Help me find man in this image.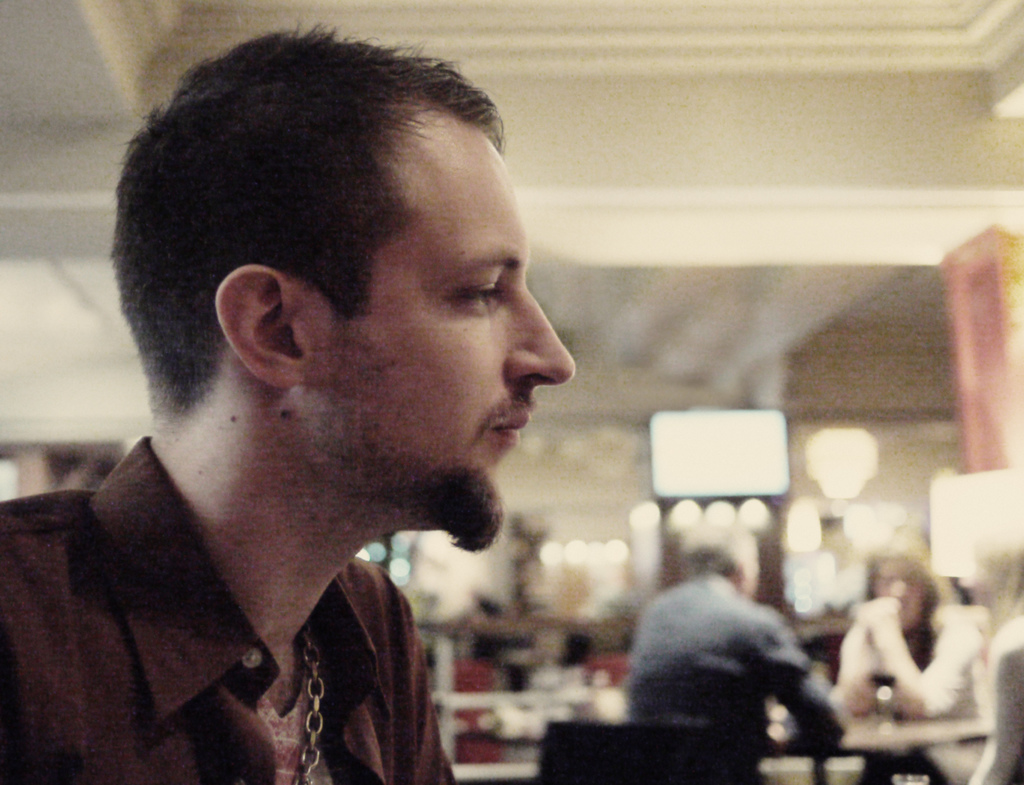
Found it: 621,519,850,784.
